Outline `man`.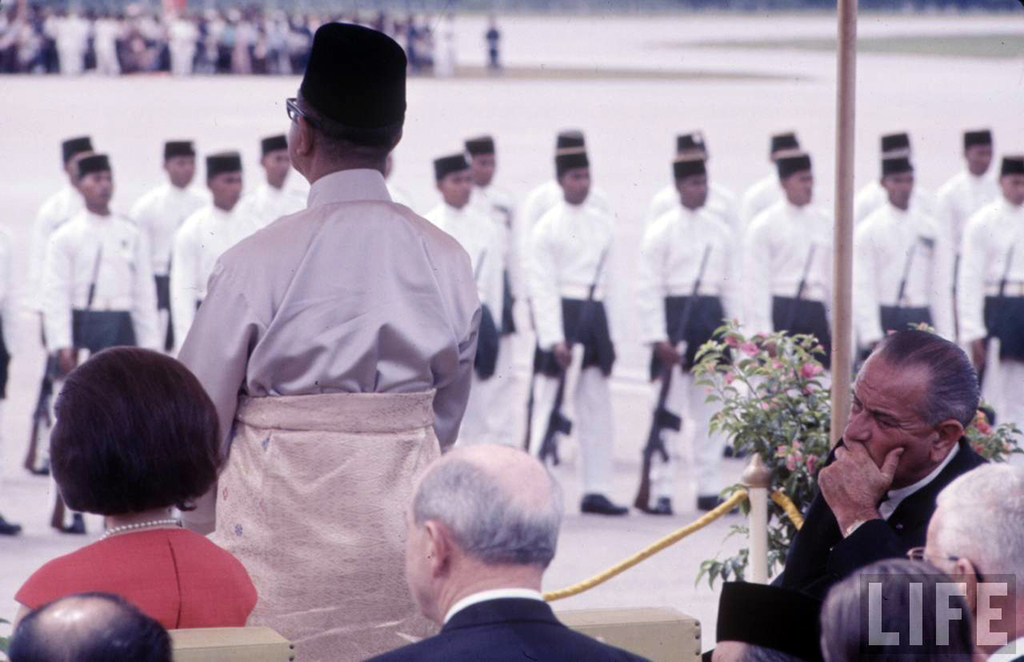
Outline: detection(172, 10, 493, 661).
